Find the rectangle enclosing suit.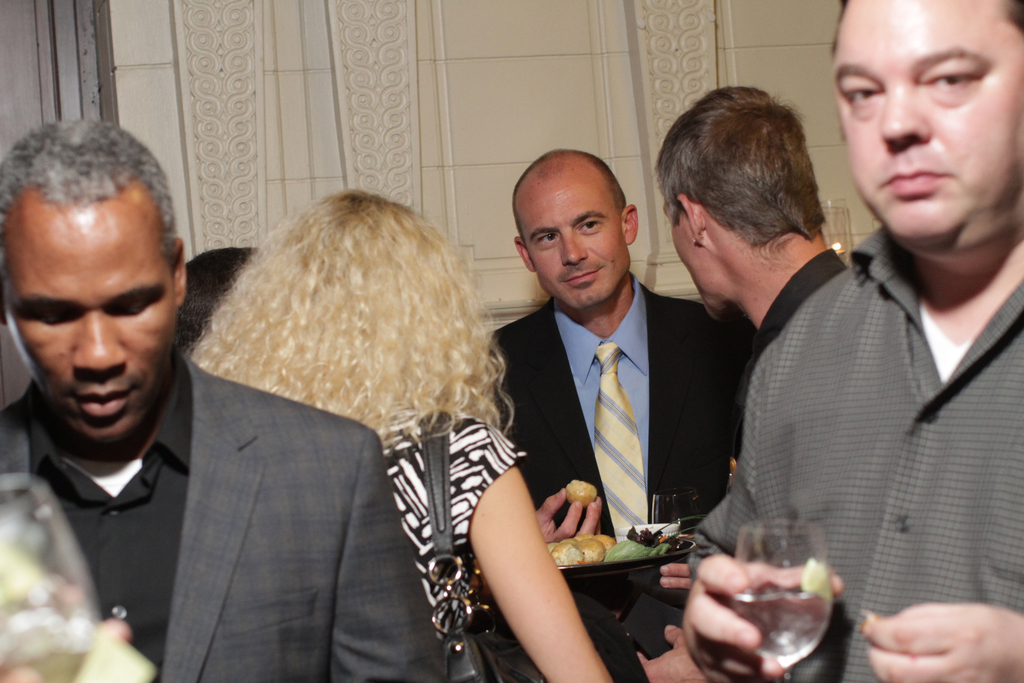
689 251 855 593.
